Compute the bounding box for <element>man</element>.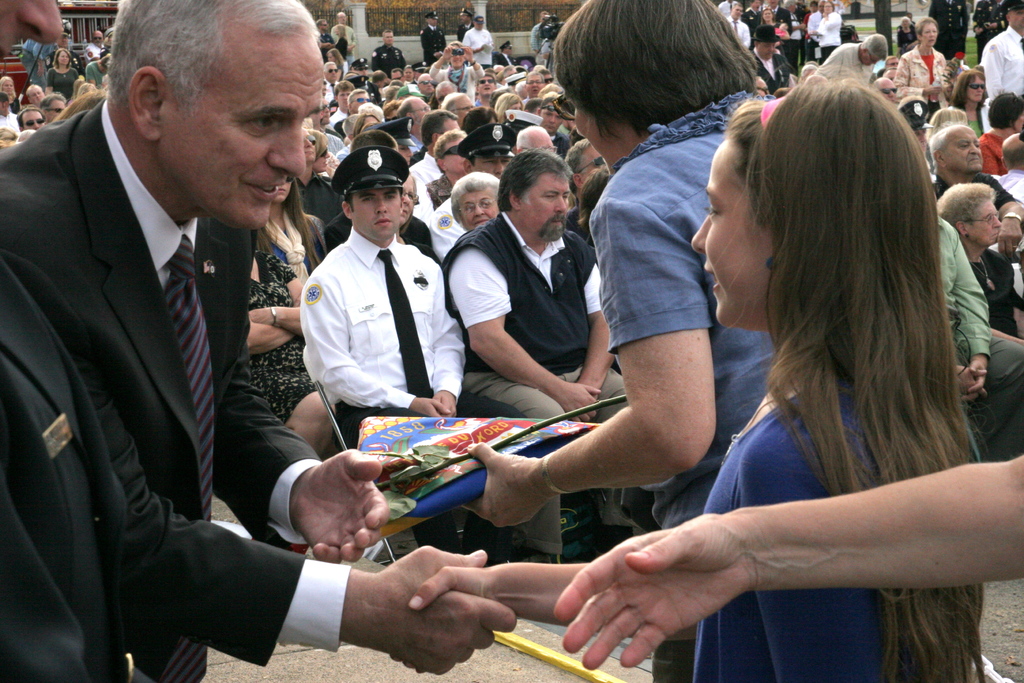
[10,1,413,681].
